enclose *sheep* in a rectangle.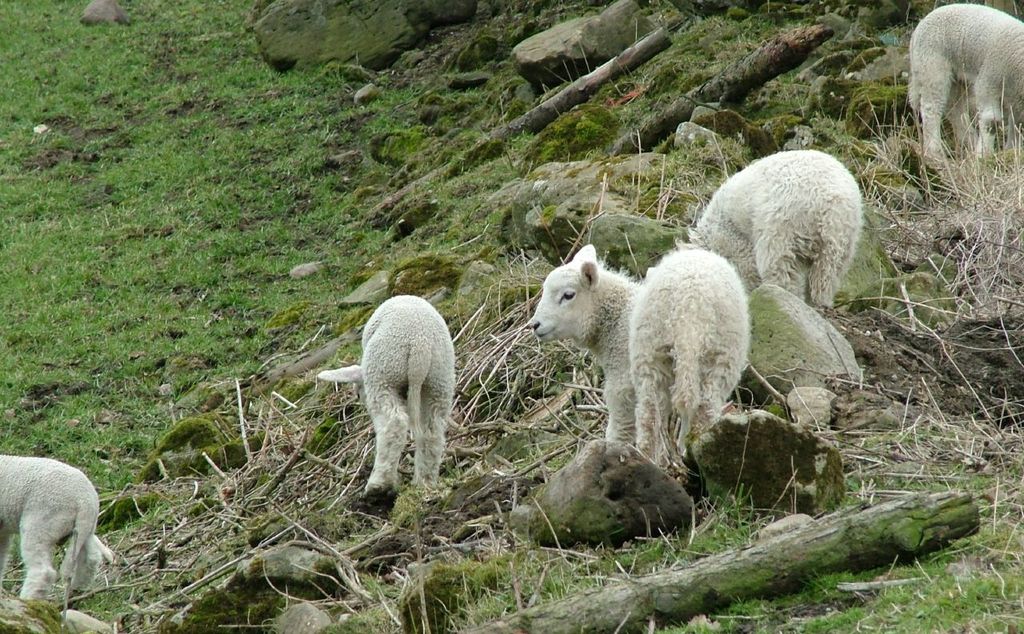
Rect(676, 143, 873, 314).
